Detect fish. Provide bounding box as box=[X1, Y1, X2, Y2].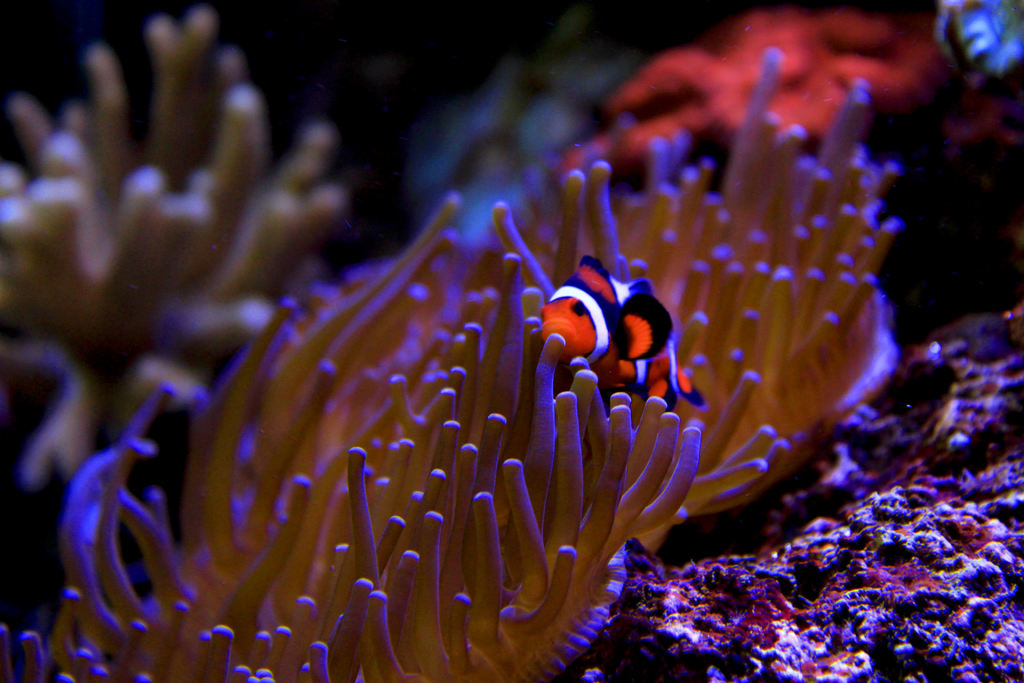
box=[540, 250, 705, 409].
